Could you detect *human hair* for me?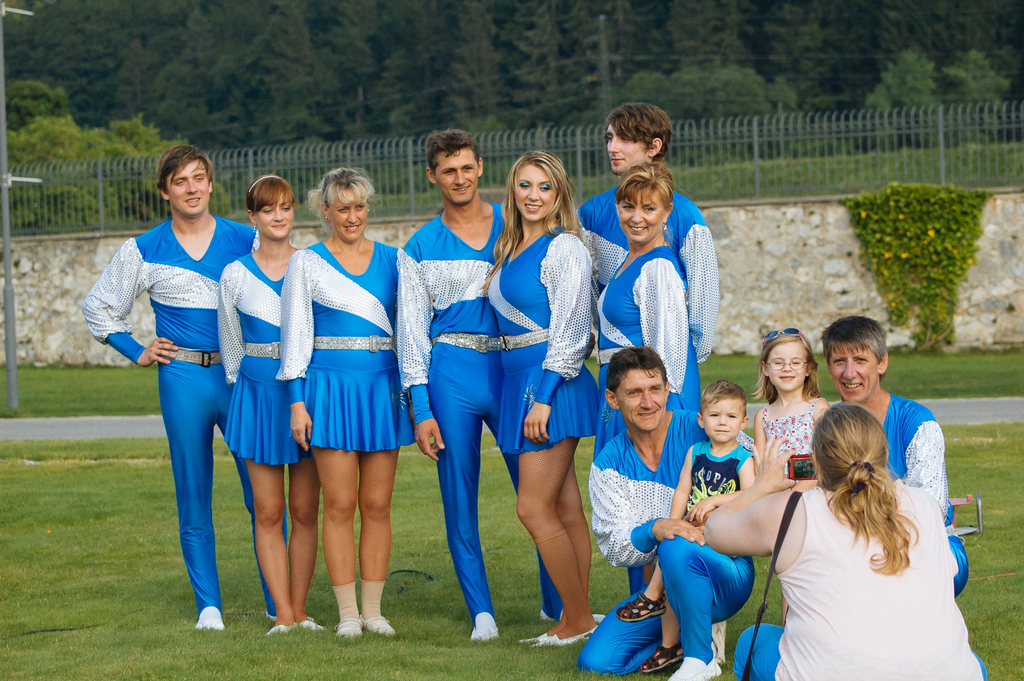
Detection result: l=427, t=125, r=481, b=181.
